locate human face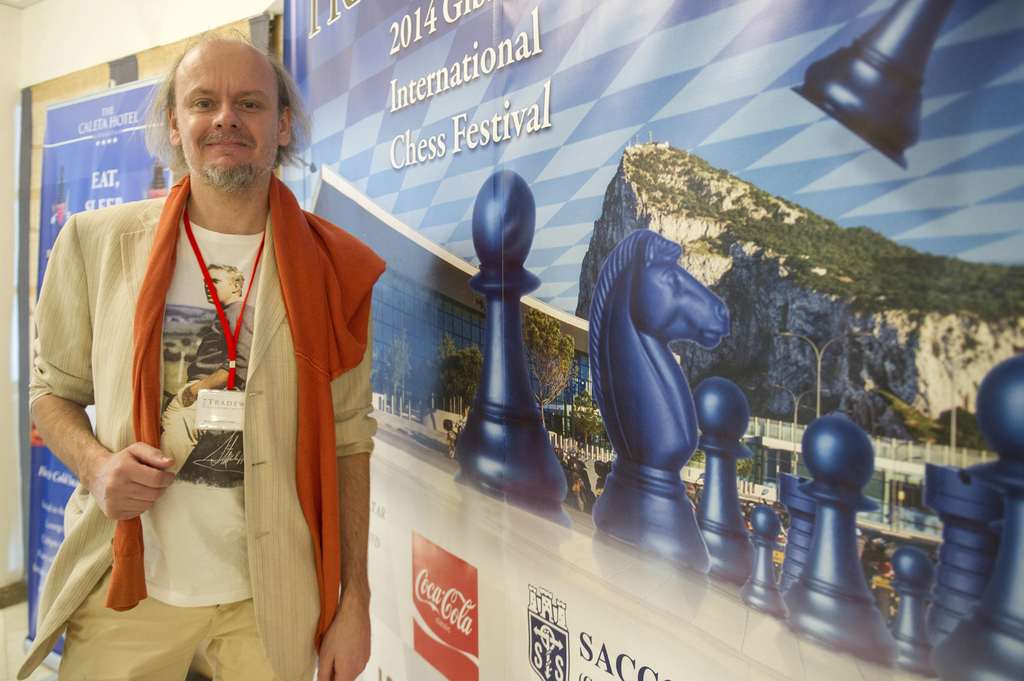
left=175, top=47, right=278, bottom=187
